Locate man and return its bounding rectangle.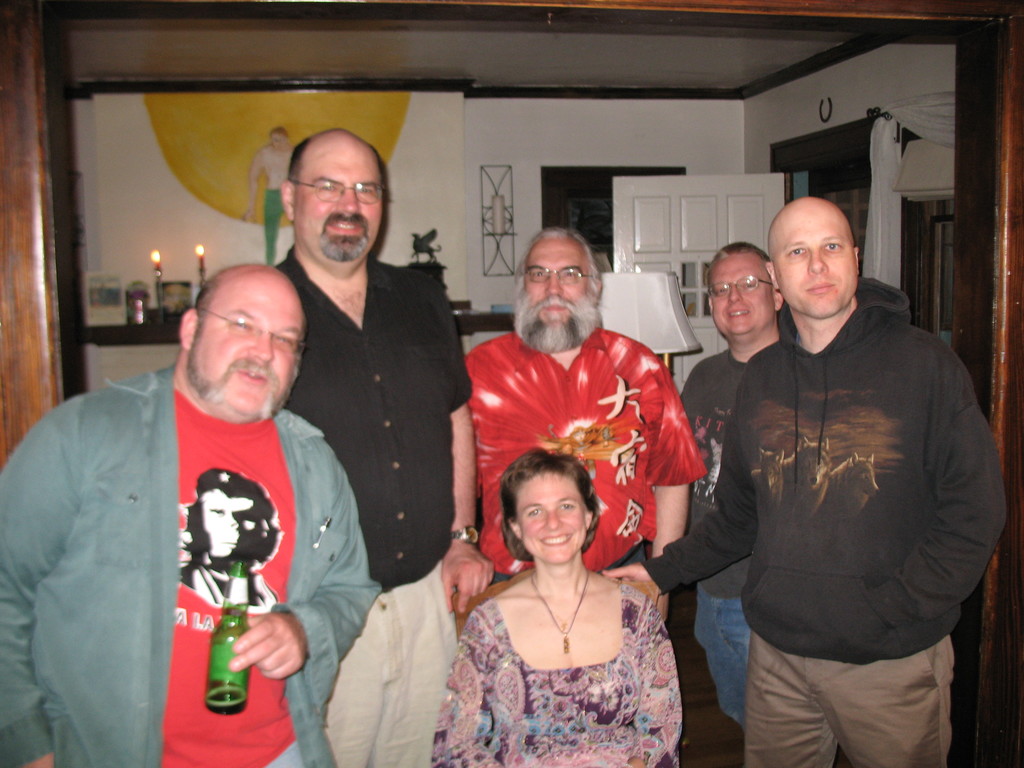
box=[663, 236, 774, 742].
